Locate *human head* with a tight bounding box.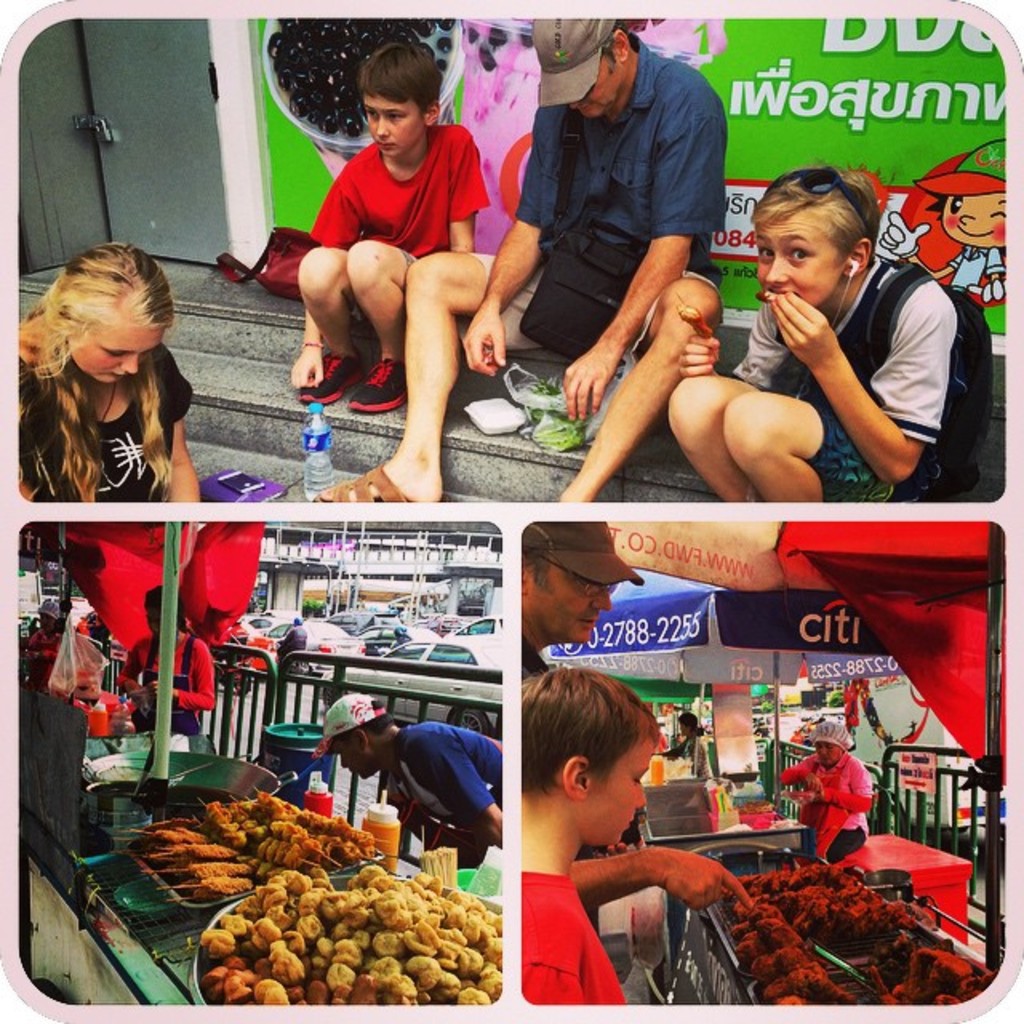
select_region(358, 43, 443, 158).
